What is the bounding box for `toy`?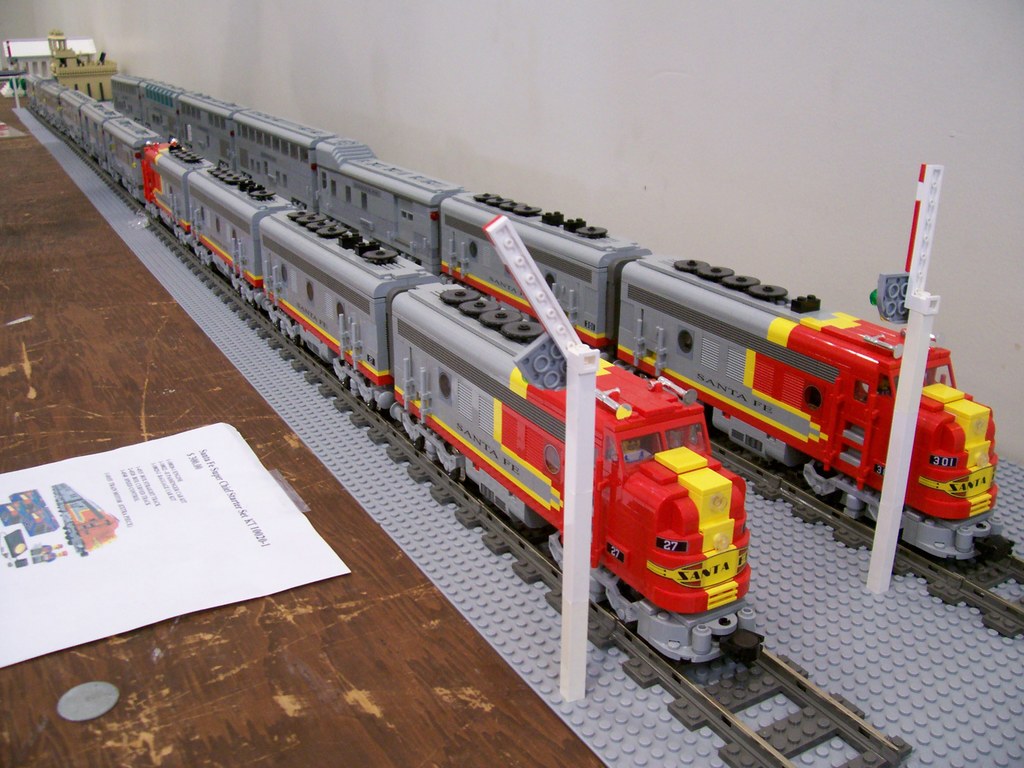
left=22, top=74, right=752, bottom=664.
